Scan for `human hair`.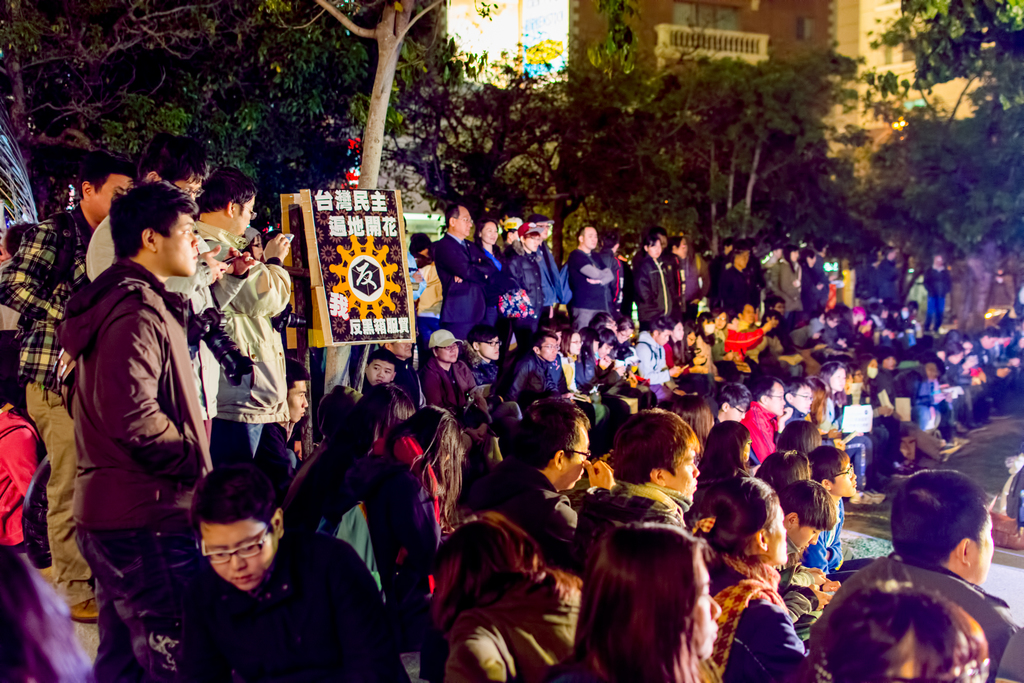
Scan result: {"x1": 670, "y1": 235, "x2": 686, "y2": 251}.
